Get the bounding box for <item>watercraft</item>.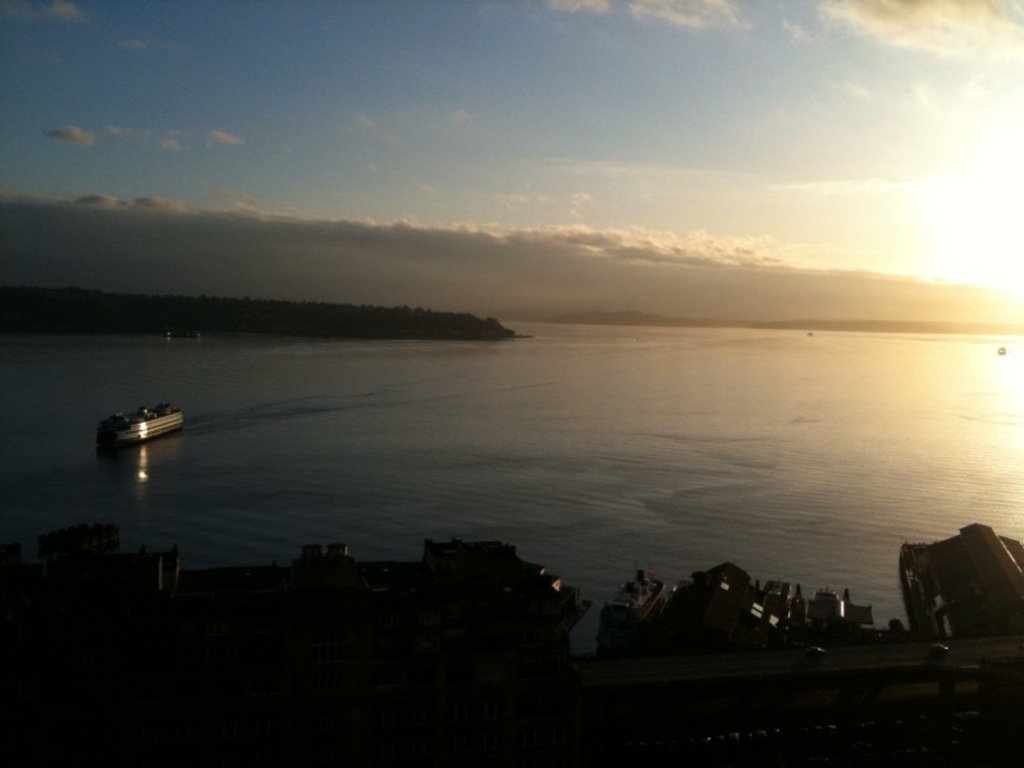
(992,343,1015,352).
